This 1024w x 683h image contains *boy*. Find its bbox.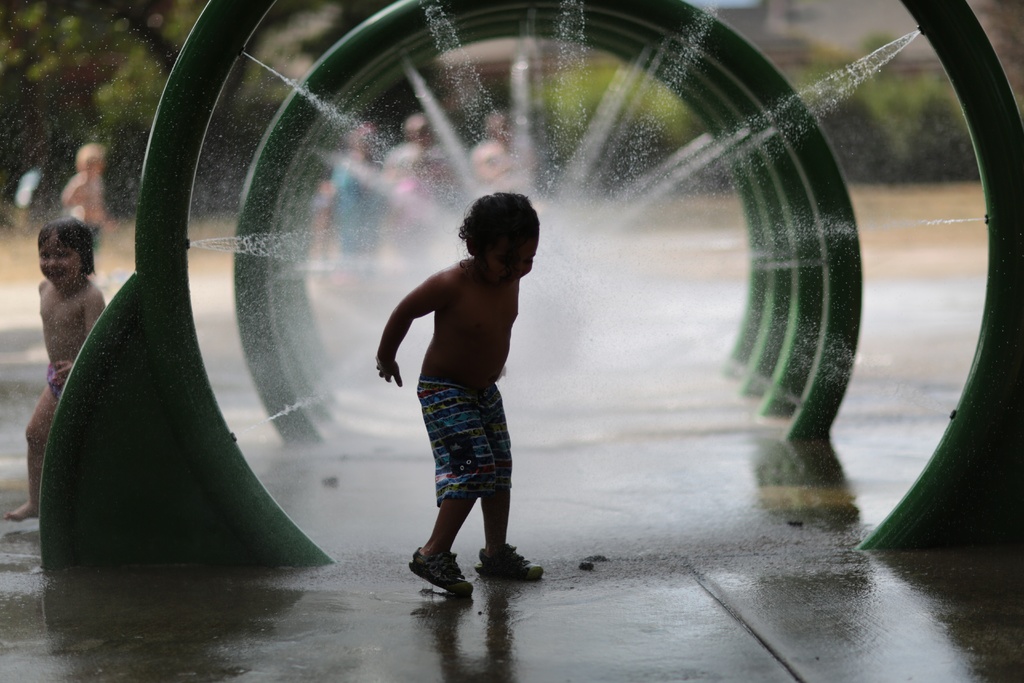
bbox(369, 196, 546, 596).
